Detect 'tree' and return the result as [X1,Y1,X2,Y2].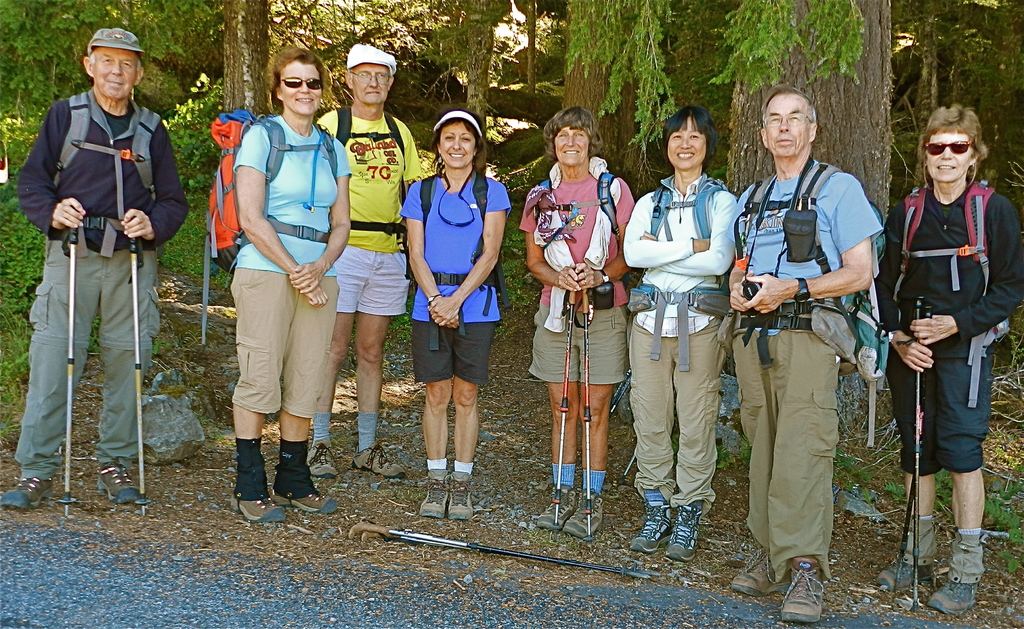
[707,0,892,443].
